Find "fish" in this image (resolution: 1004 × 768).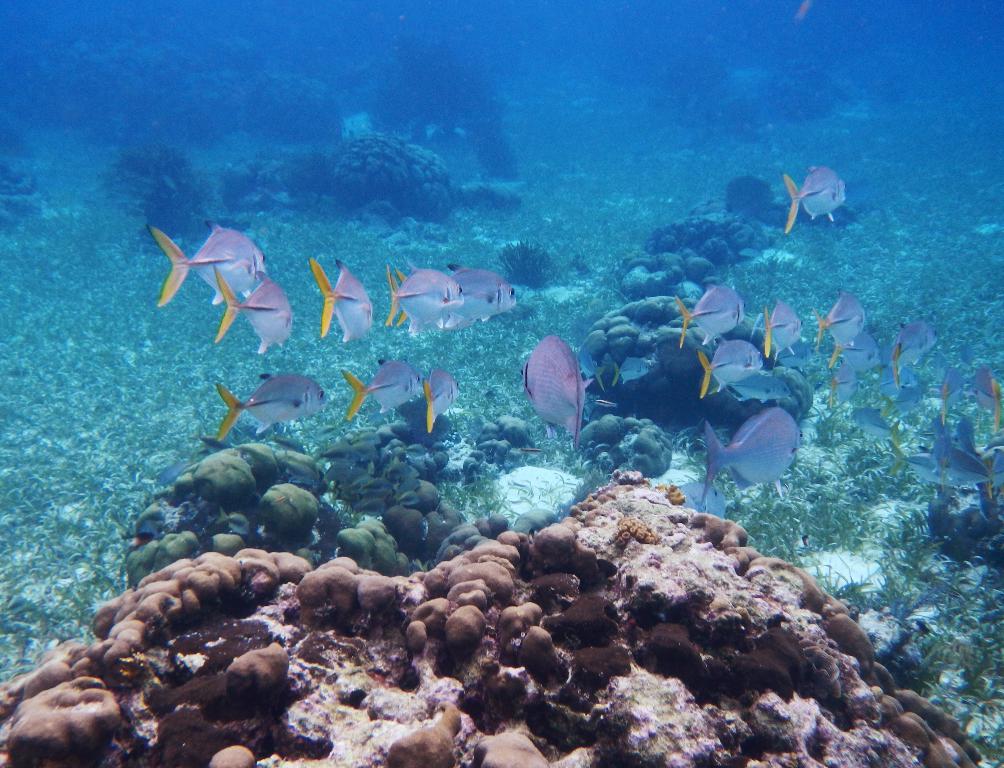
(x1=355, y1=499, x2=386, y2=521).
